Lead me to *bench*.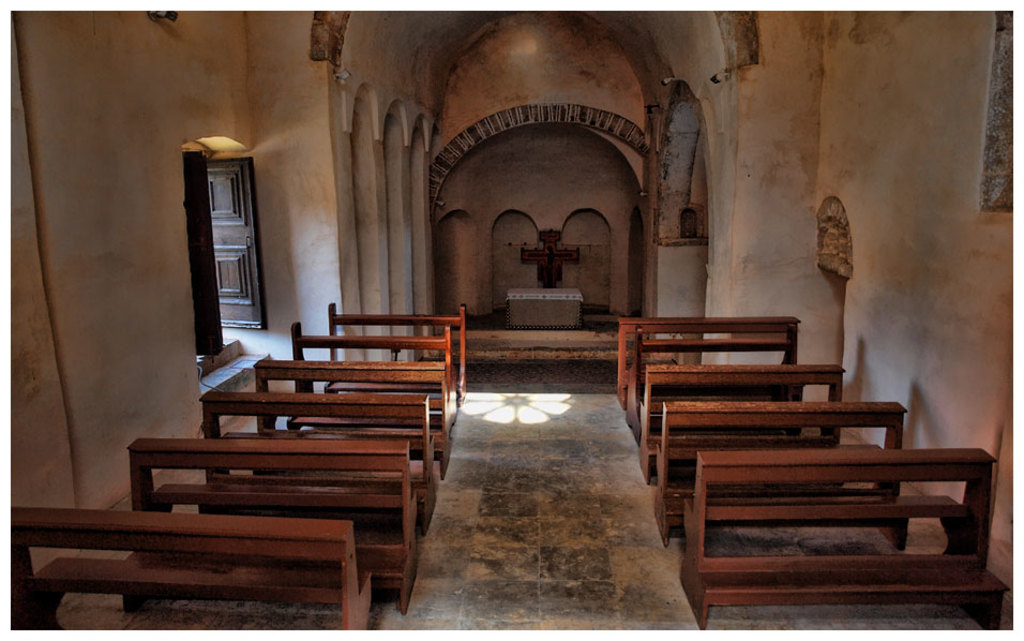
Lead to 620/330/798/441.
